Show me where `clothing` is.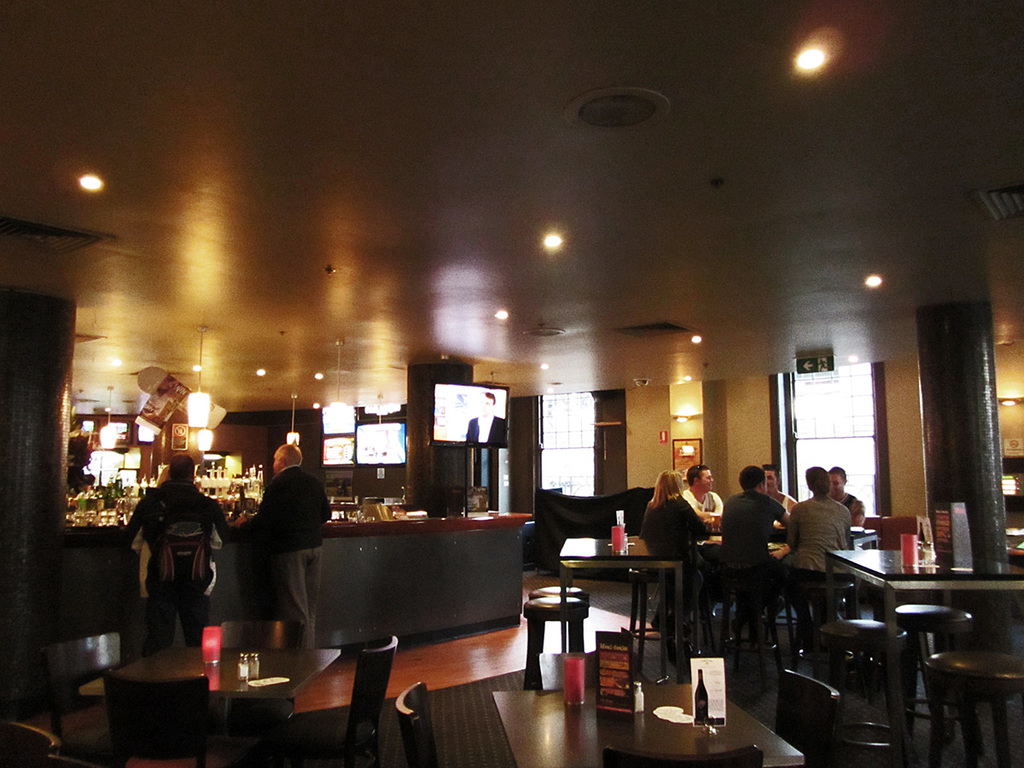
`clothing` is at (x1=126, y1=469, x2=224, y2=590).
